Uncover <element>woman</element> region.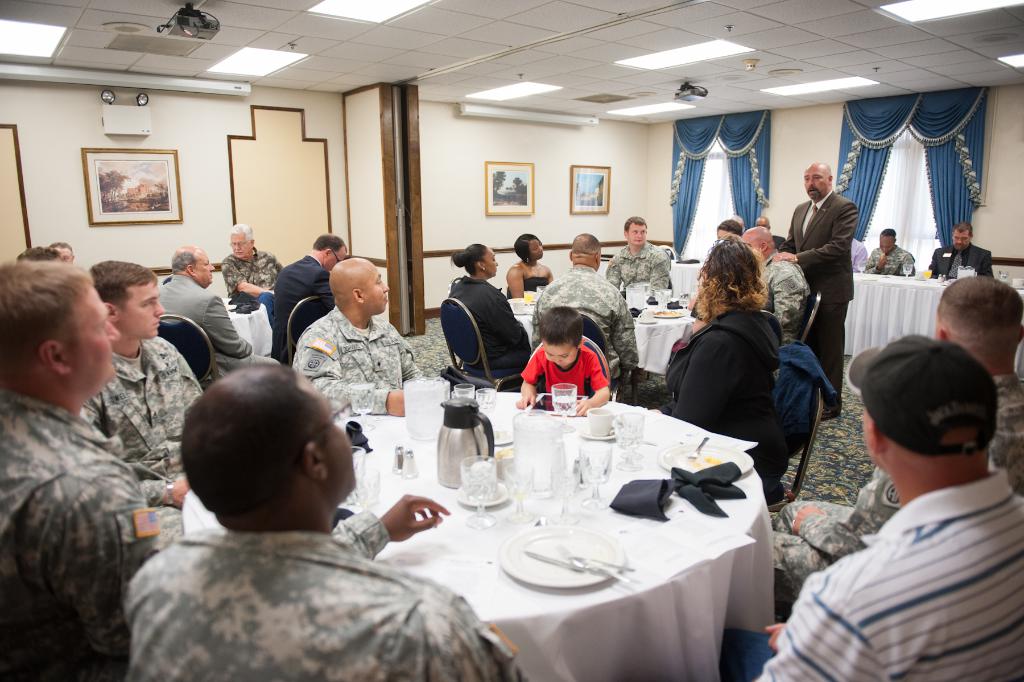
Uncovered: <region>659, 231, 774, 454</region>.
